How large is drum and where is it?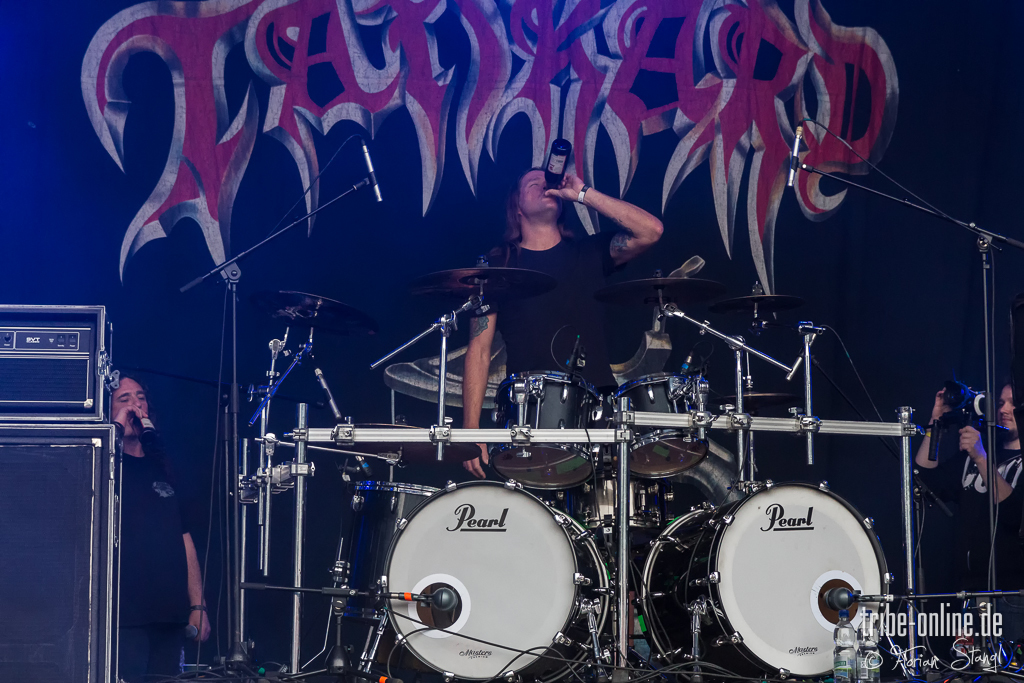
Bounding box: (x1=610, y1=376, x2=712, y2=480).
